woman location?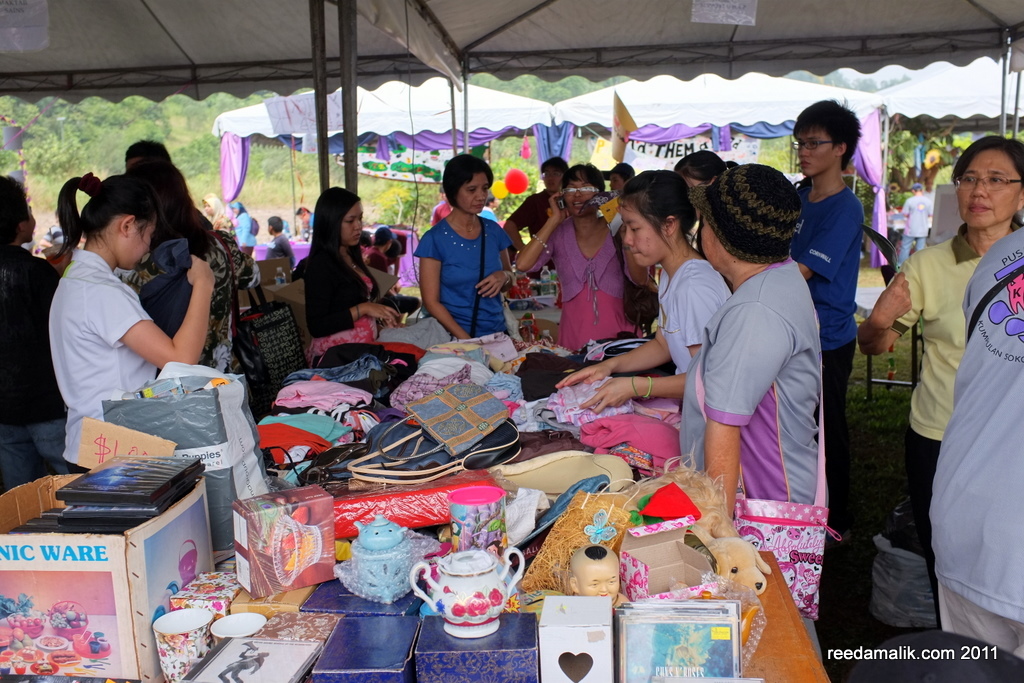
x1=50 y1=172 x2=216 y2=476
